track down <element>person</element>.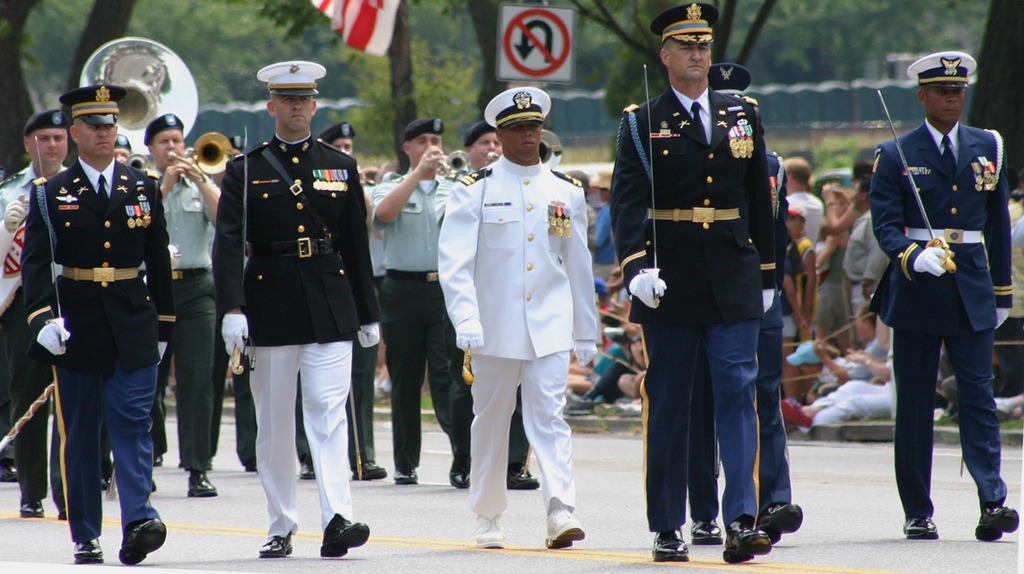
Tracked to (left=0, top=110, right=63, bottom=475).
